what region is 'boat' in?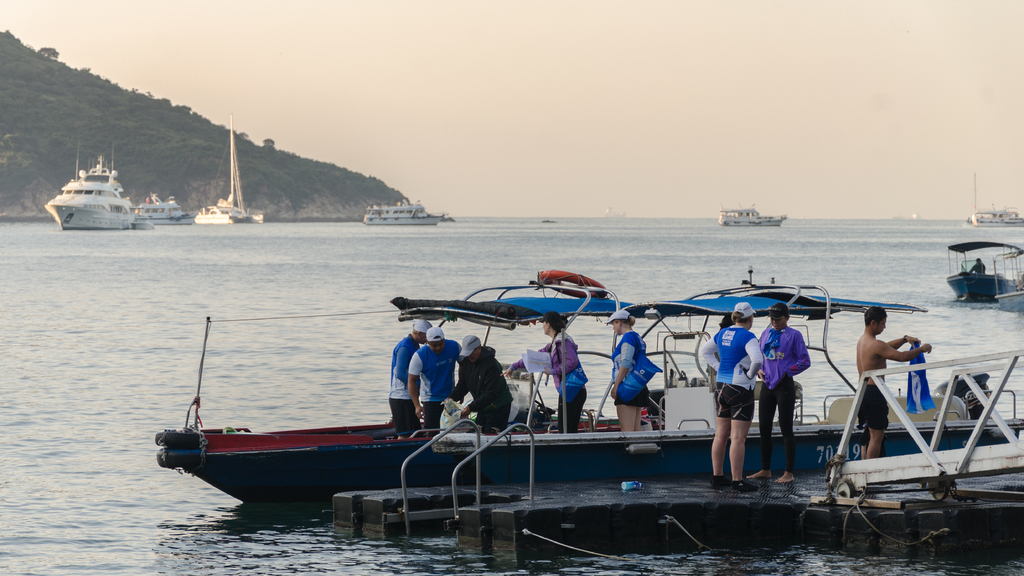
x1=944, y1=238, x2=1021, y2=304.
